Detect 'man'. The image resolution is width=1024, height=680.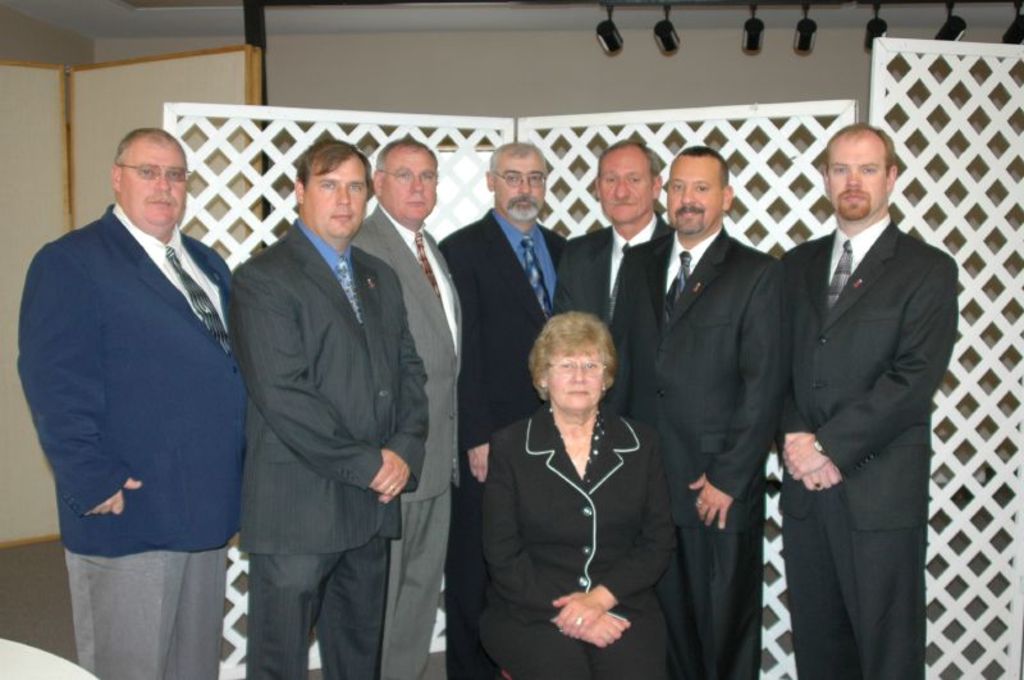
Rect(544, 132, 681, 421).
